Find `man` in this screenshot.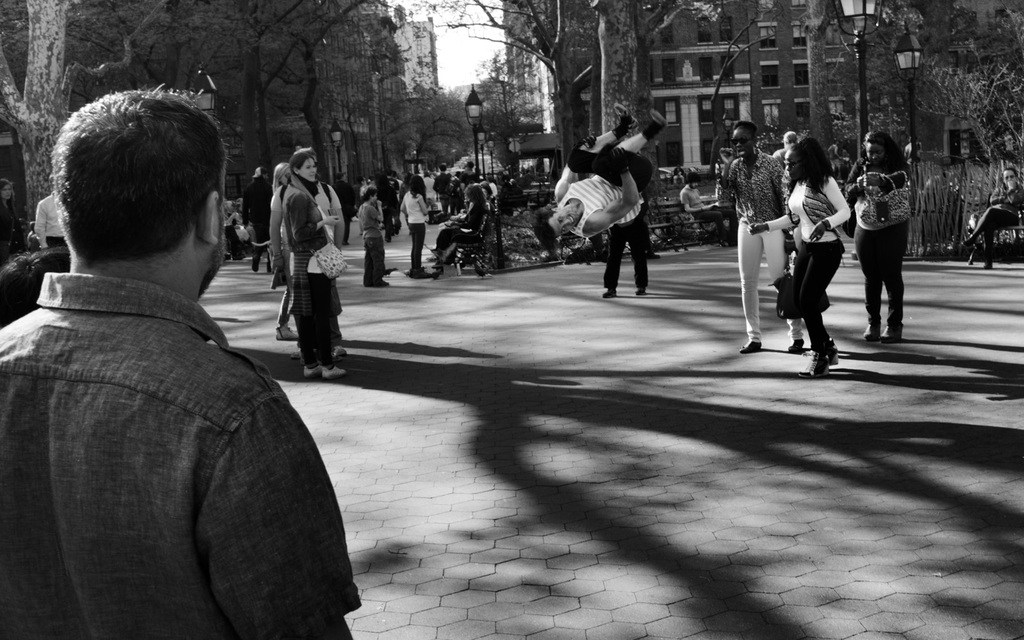
The bounding box for `man` is (left=237, top=166, right=278, bottom=279).
